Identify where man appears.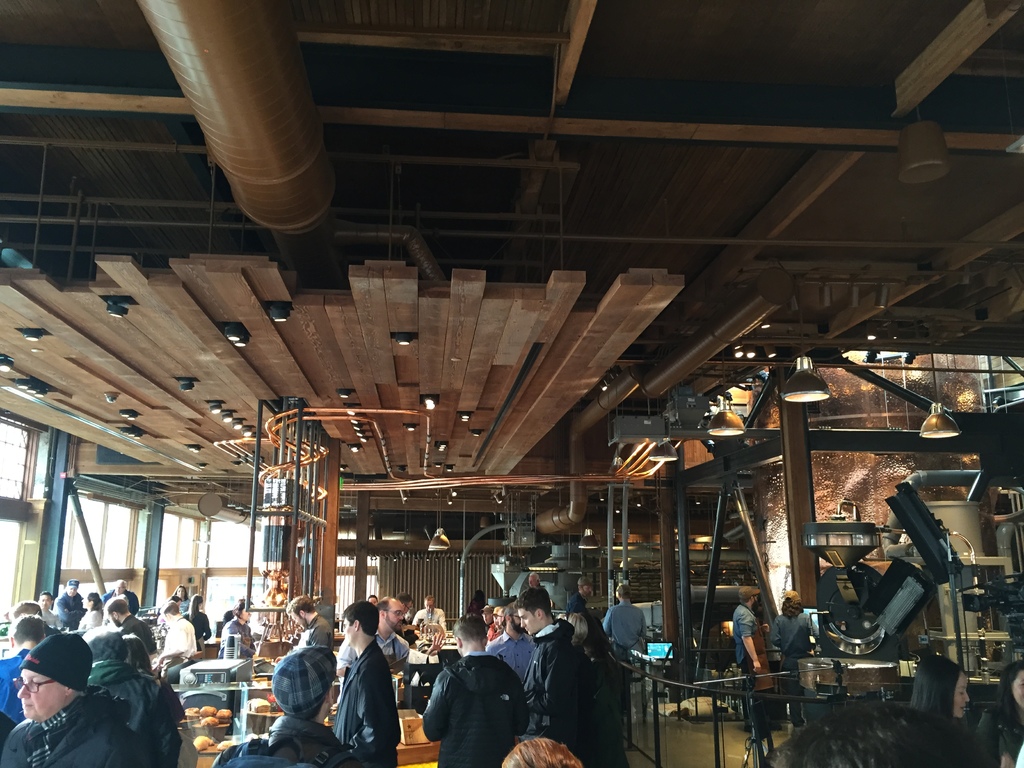
Appears at BBox(211, 644, 359, 767).
